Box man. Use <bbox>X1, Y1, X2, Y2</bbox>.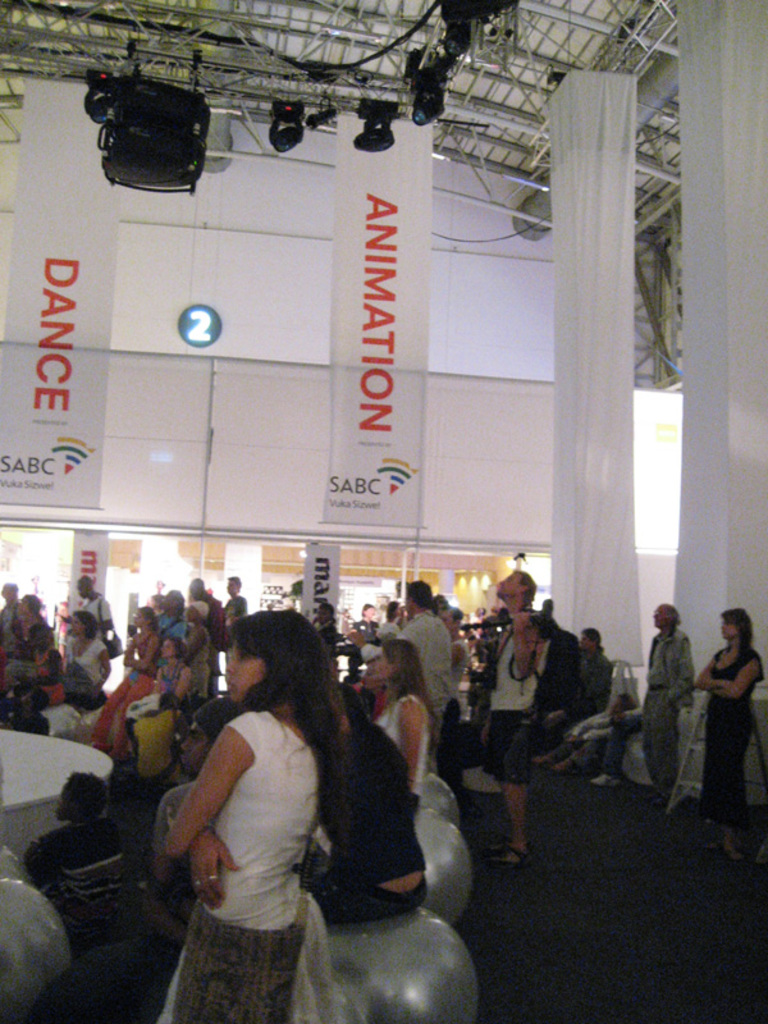
<bbox>224, 571, 246, 659</bbox>.
